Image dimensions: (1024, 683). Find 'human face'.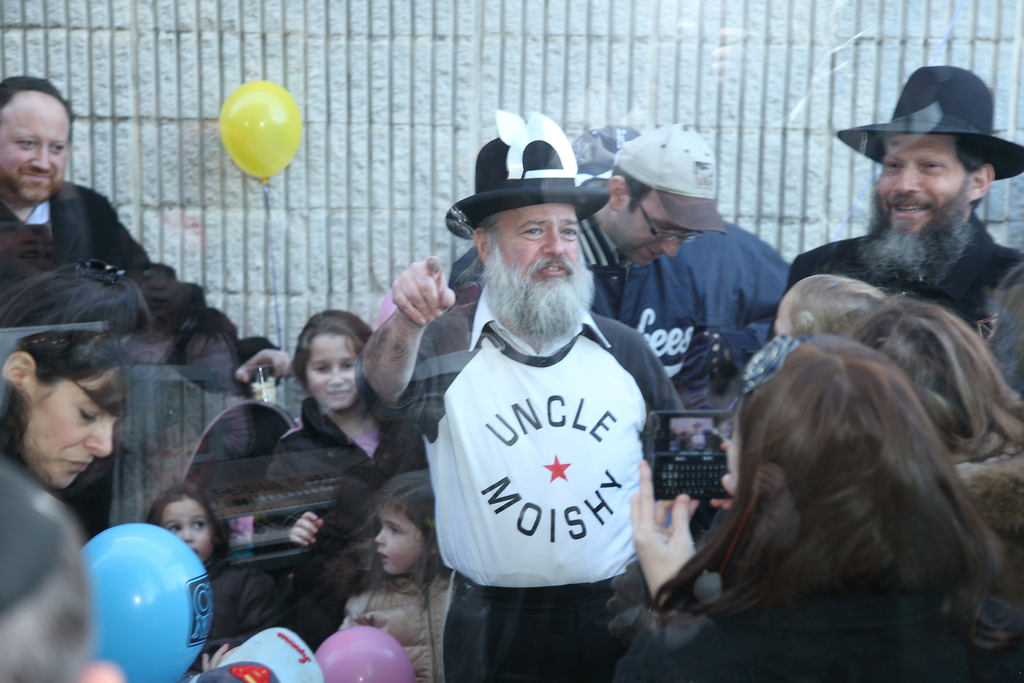
x1=375, y1=505, x2=422, y2=576.
